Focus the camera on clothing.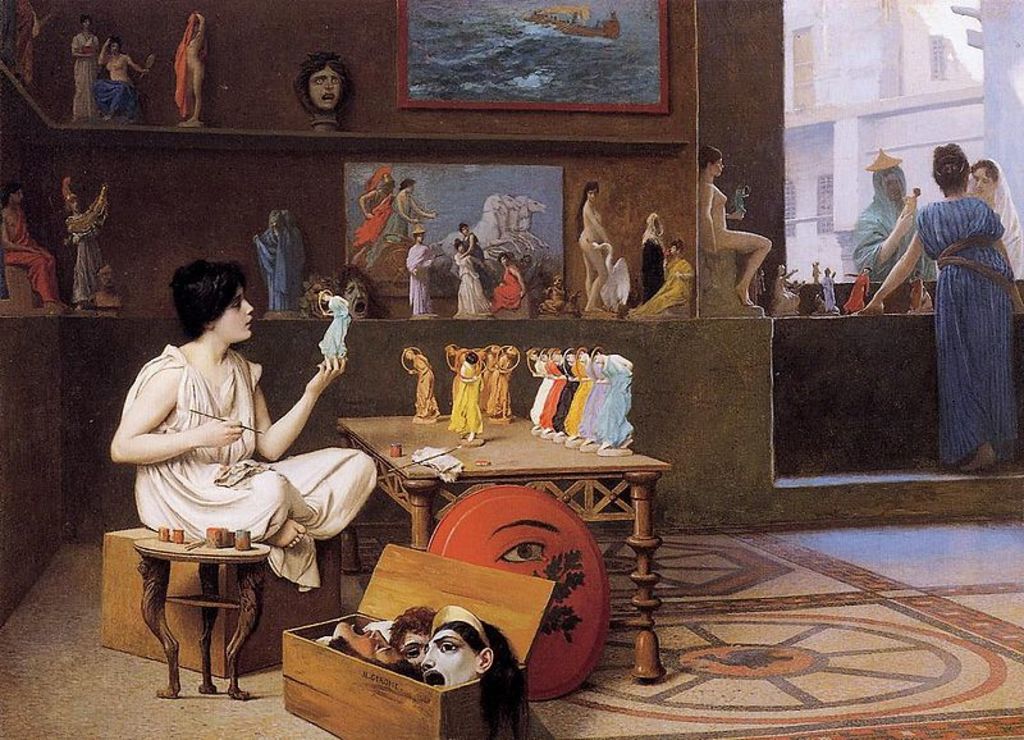
Focus region: x1=402, y1=348, x2=439, y2=419.
